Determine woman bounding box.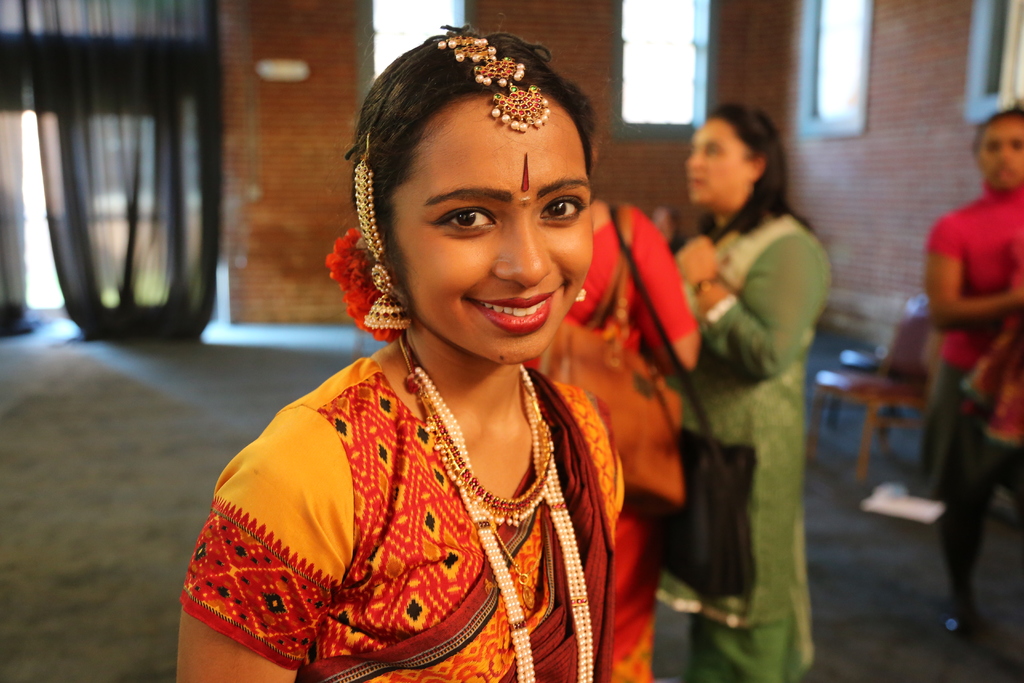
Determined: x1=177, y1=23, x2=625, y2=682.
